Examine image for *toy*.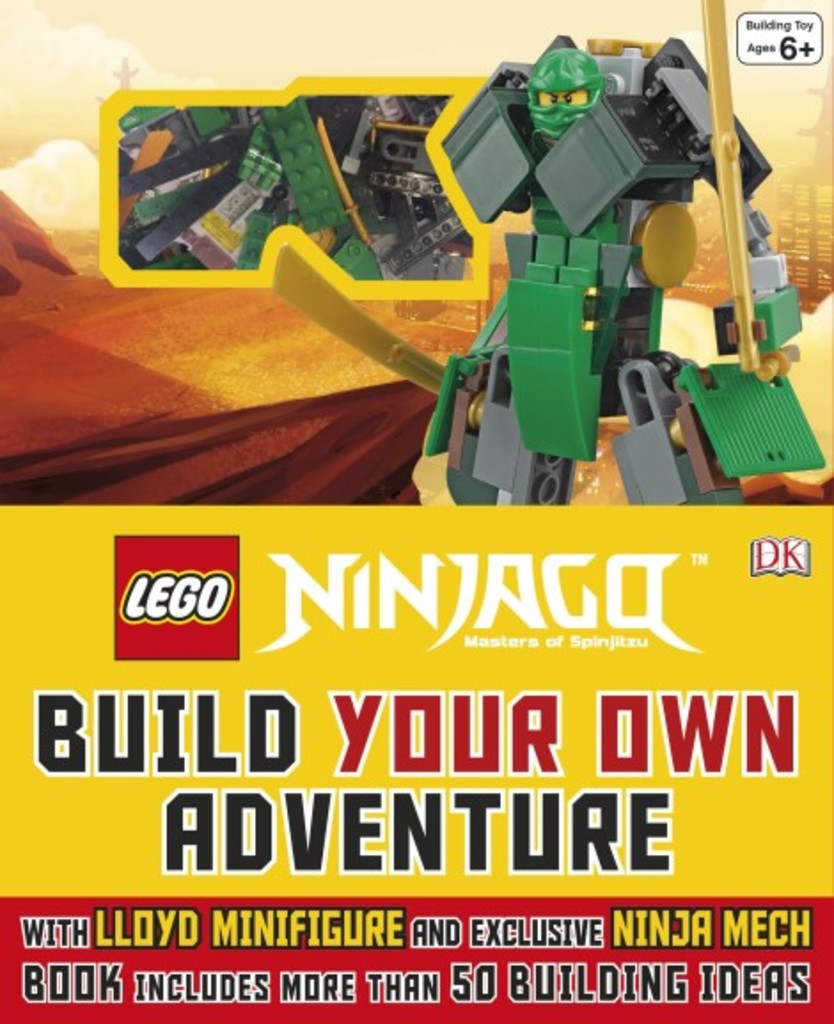
Examination result: 383/23/781/511.
